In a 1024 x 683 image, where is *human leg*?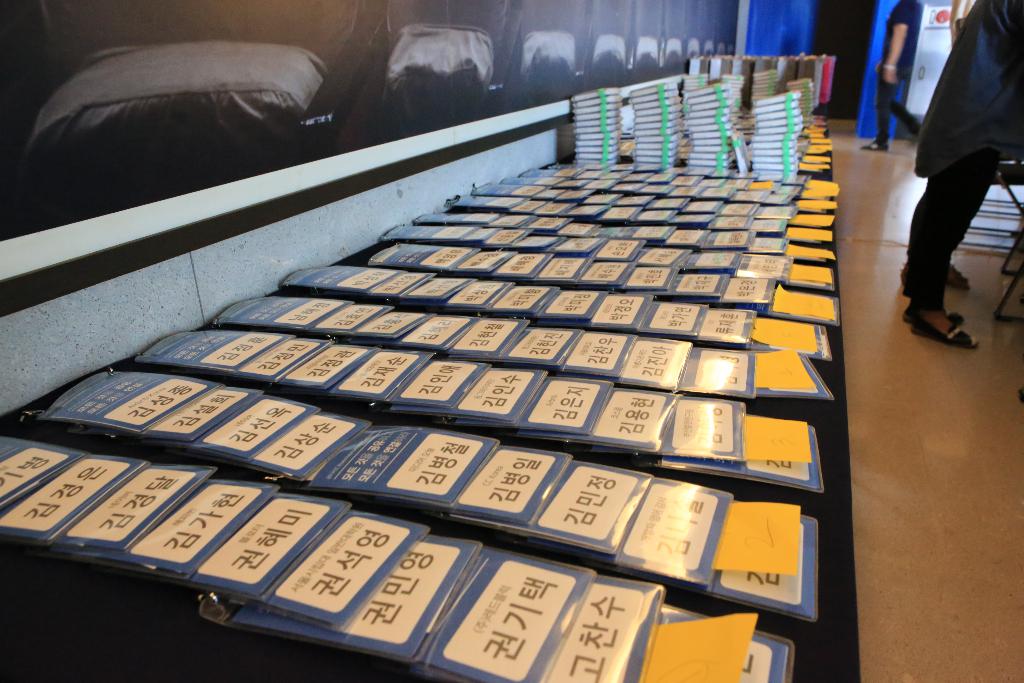
select_region(855, 56, 902, 153).
